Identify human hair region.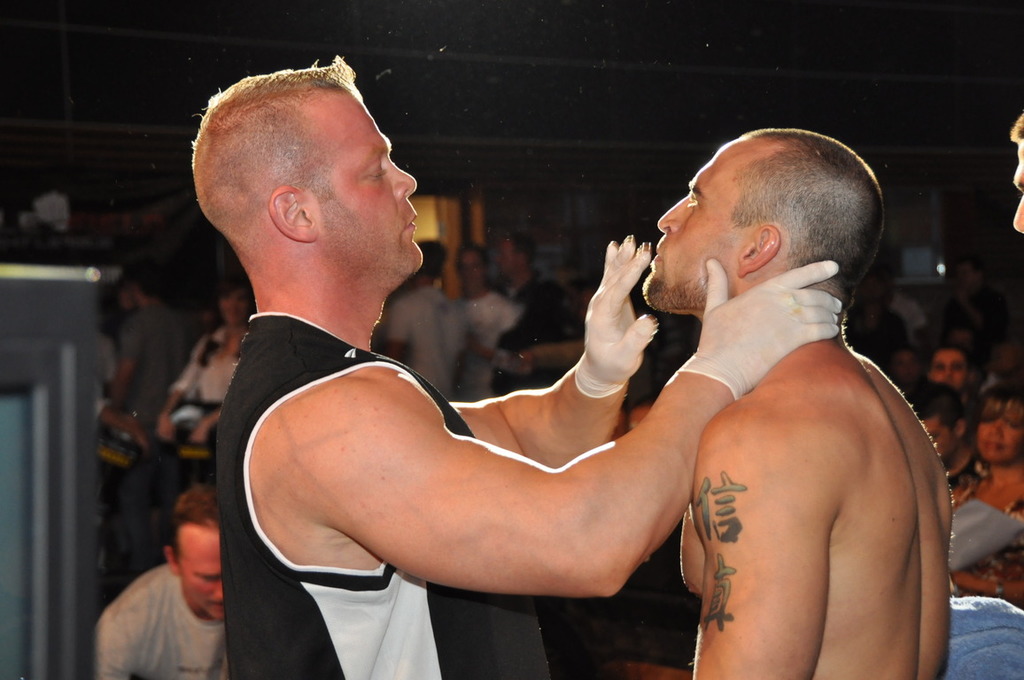
Region: (967, 381, 1023, 424).
